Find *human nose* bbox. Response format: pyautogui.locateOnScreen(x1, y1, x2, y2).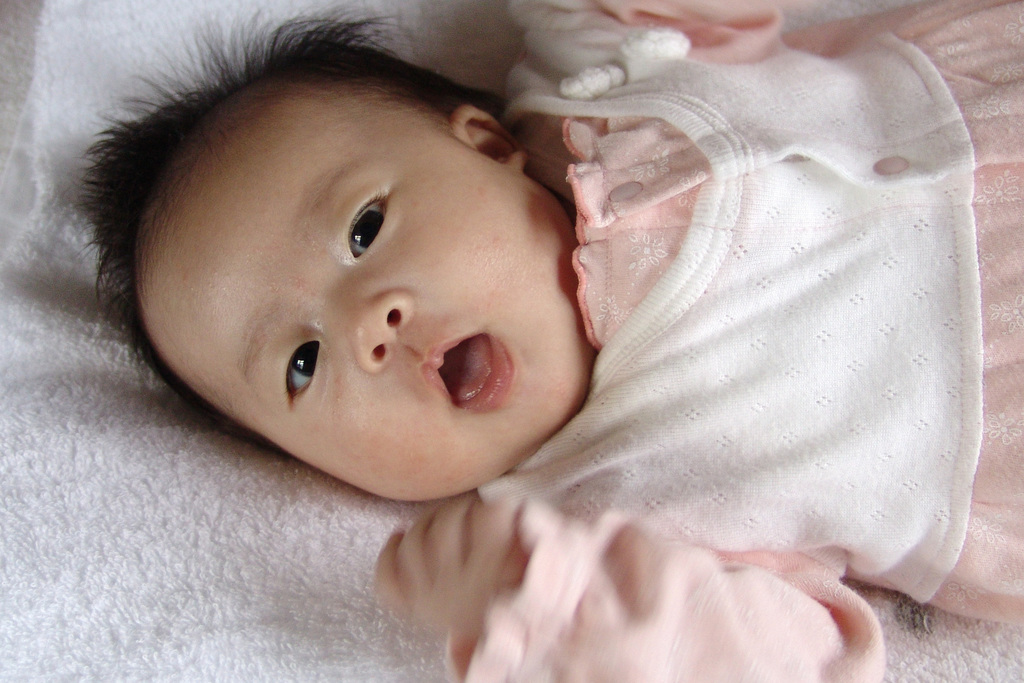
pyautogui.locateOnScreen(323, 292, 414, 372).
